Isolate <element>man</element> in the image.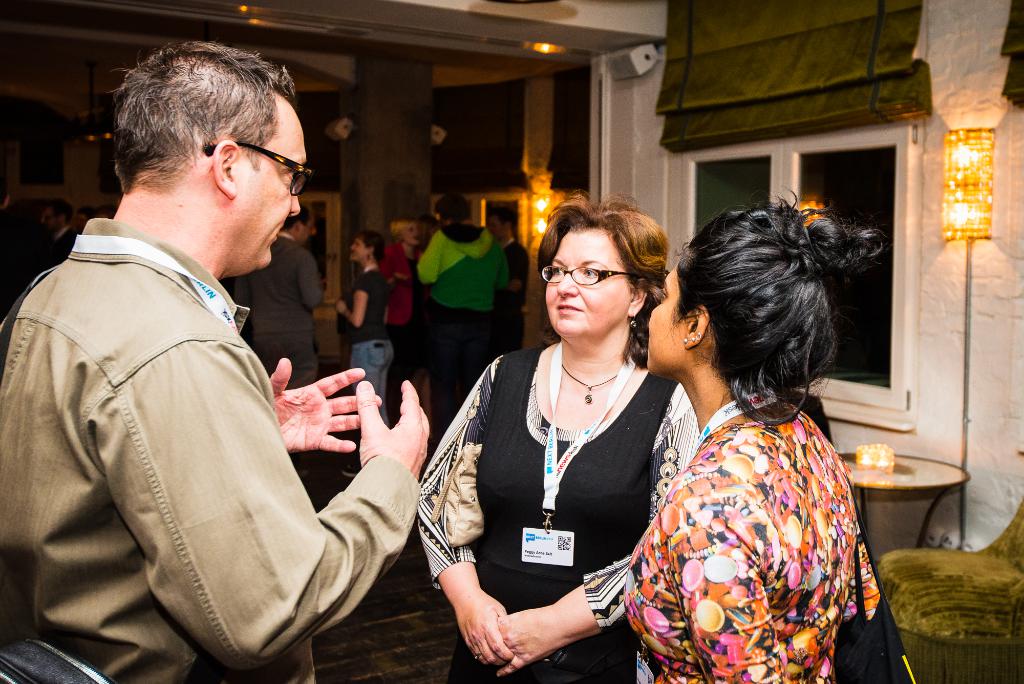
Isolated region: rect(39, 200, 81, 263).
